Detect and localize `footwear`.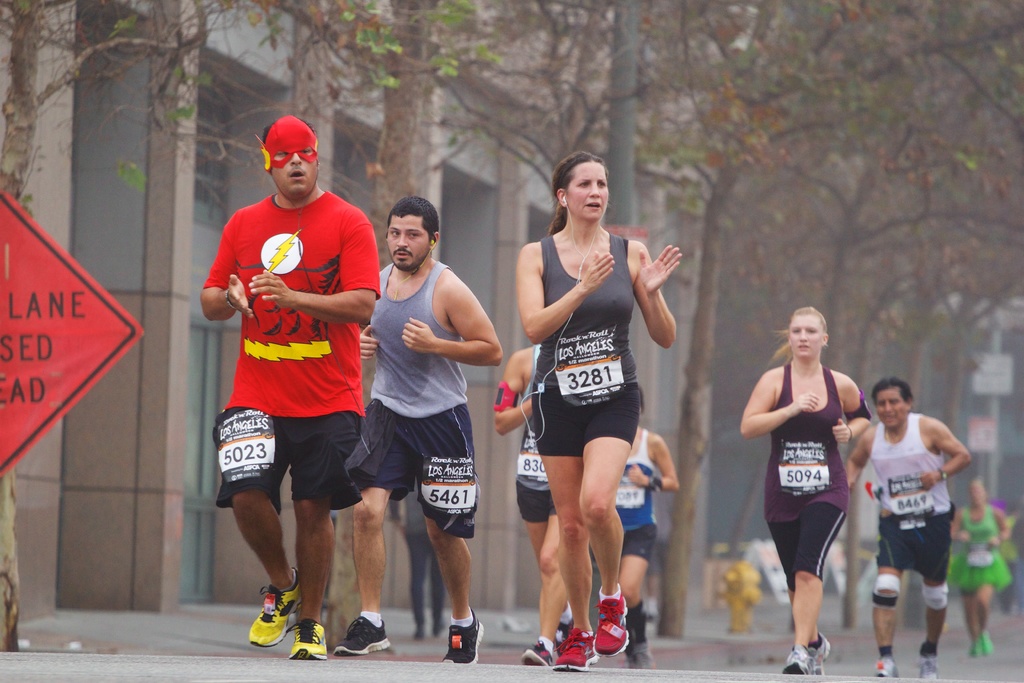
Localized at 286, 614, 326, 661.
